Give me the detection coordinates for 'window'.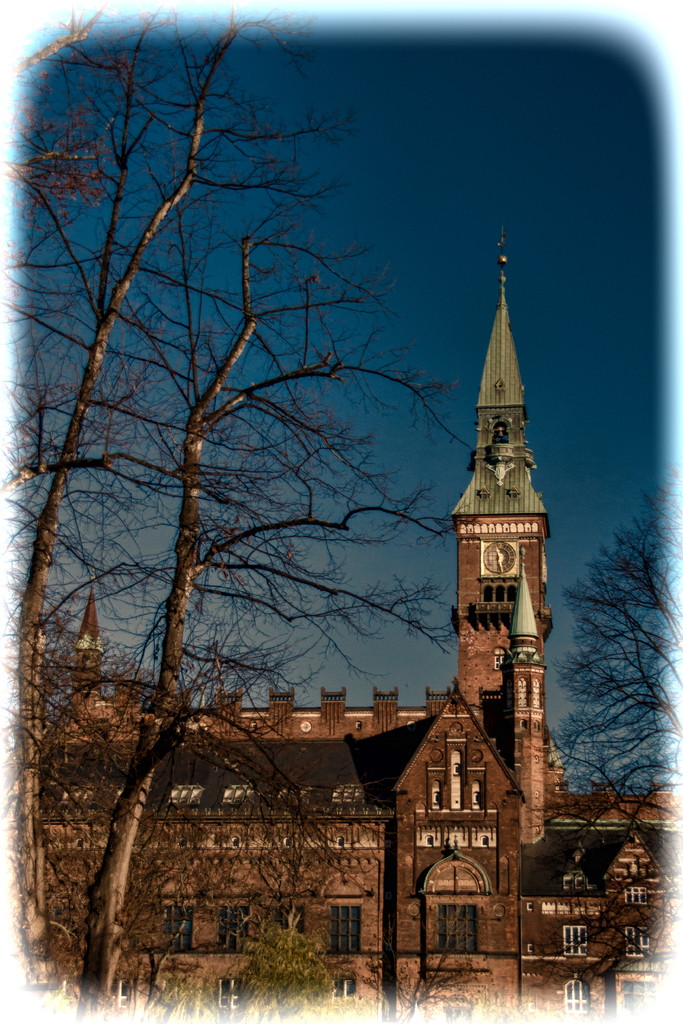
select_region(324, 870, 370, 953).
